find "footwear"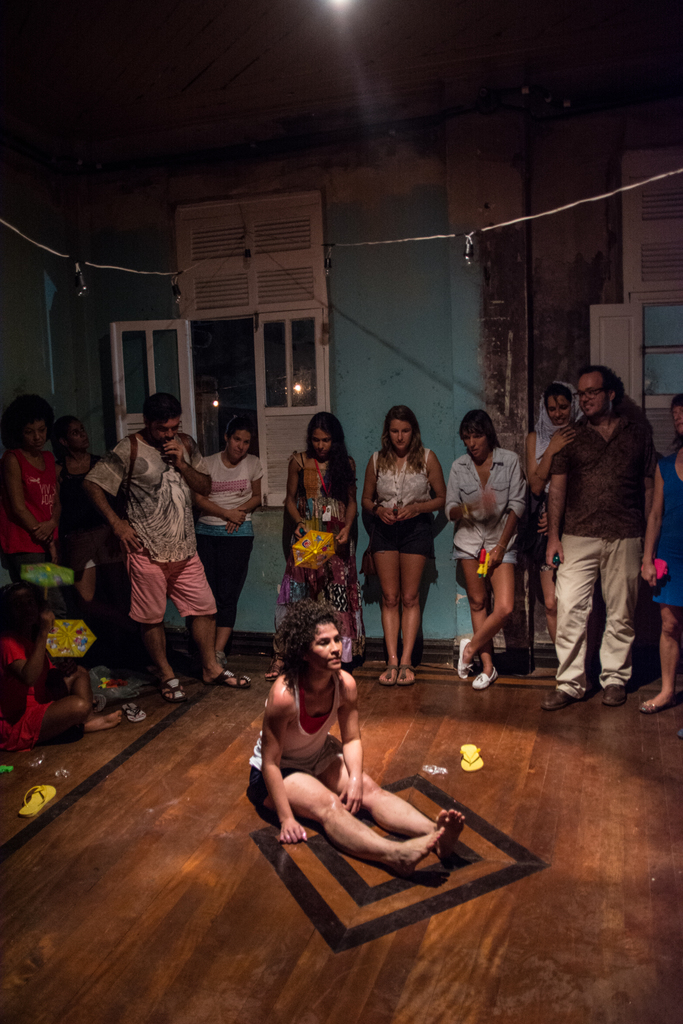
Rect(471, 666, 497, 692)
